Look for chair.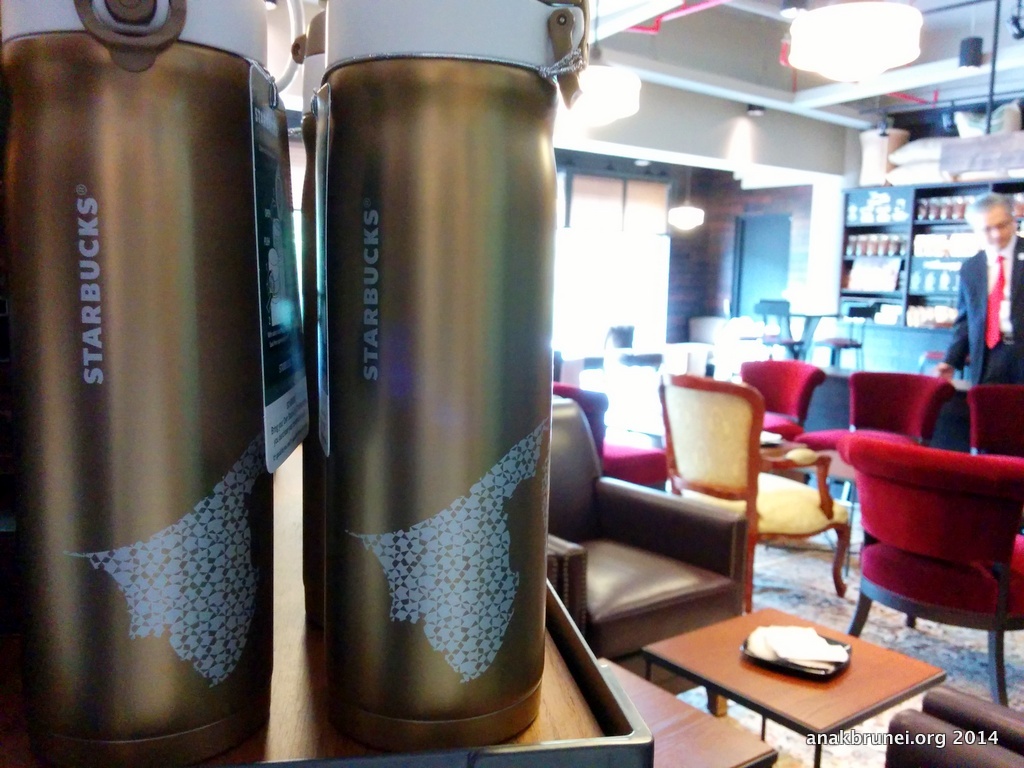
Found: 750:299:806:363.
